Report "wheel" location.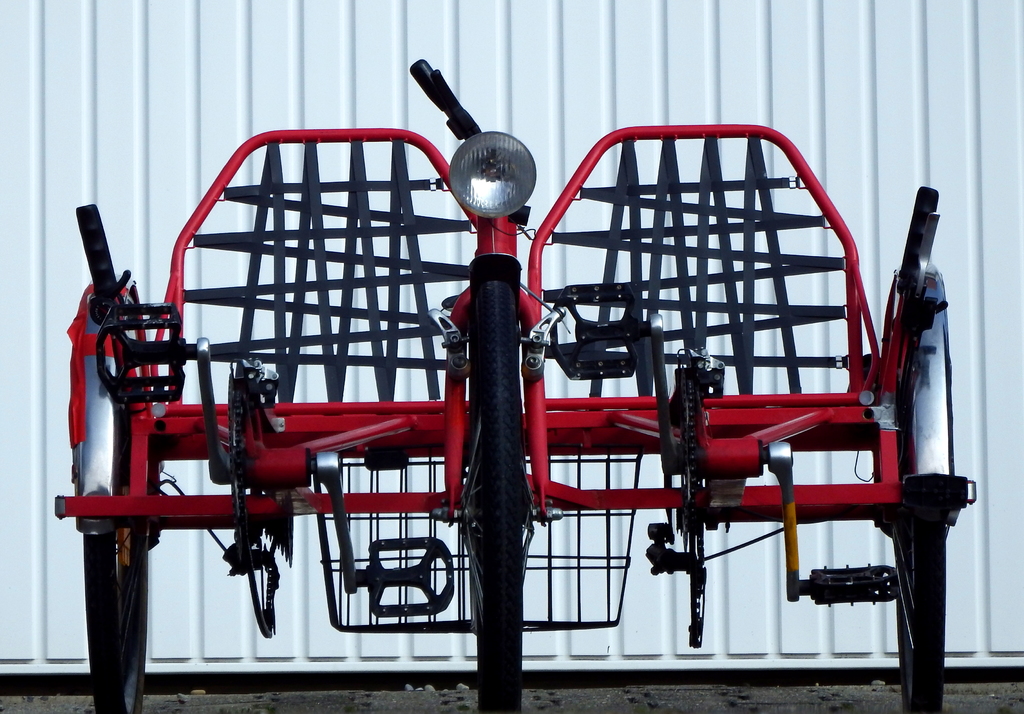
Report: pyautogui.locateOnScreen(228, 366, 244, 502).
